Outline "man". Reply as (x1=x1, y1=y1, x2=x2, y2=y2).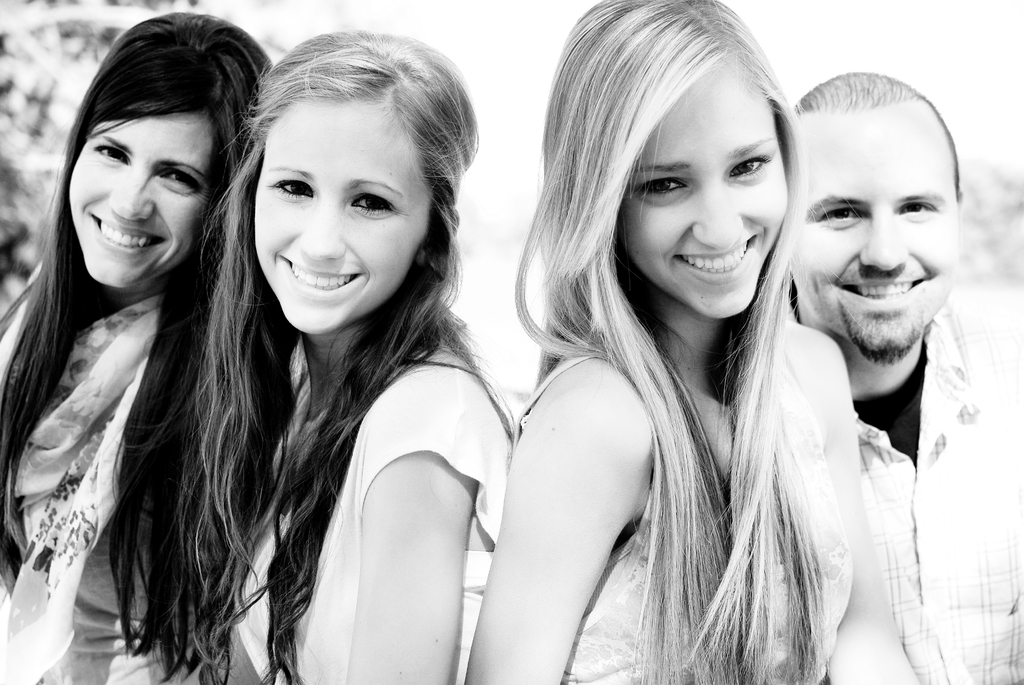
(x1=753, y1=86, x2=1009, y2=680).
